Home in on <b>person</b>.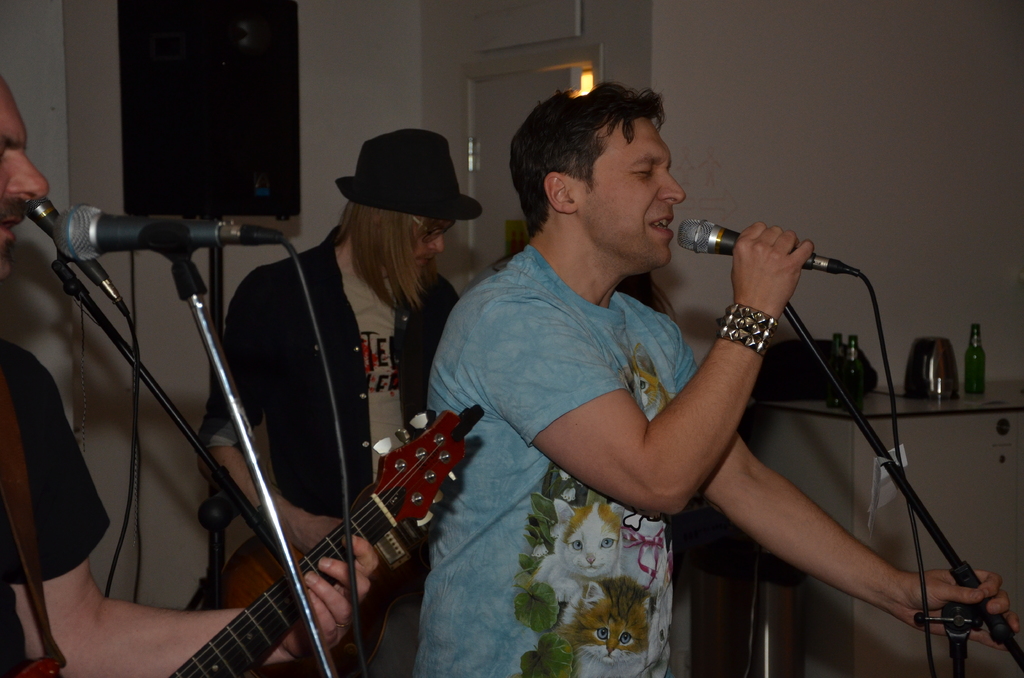
Homed in at [left=434, top=74, right=1023, bottom=677].
